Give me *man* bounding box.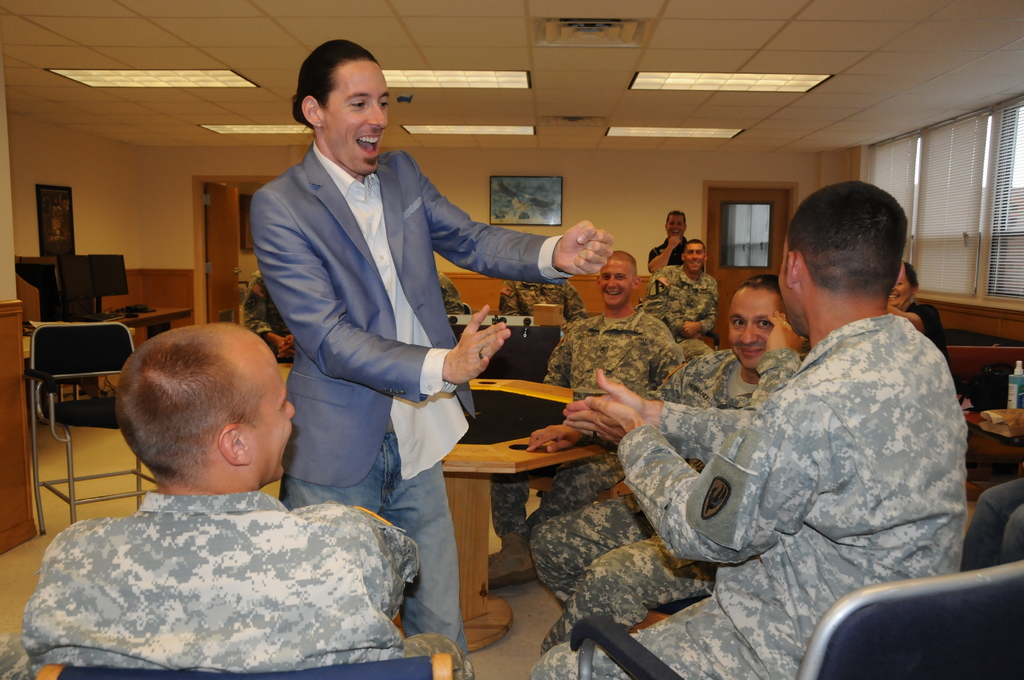
[x1=495, y1=275, x2=585, y2=315].
